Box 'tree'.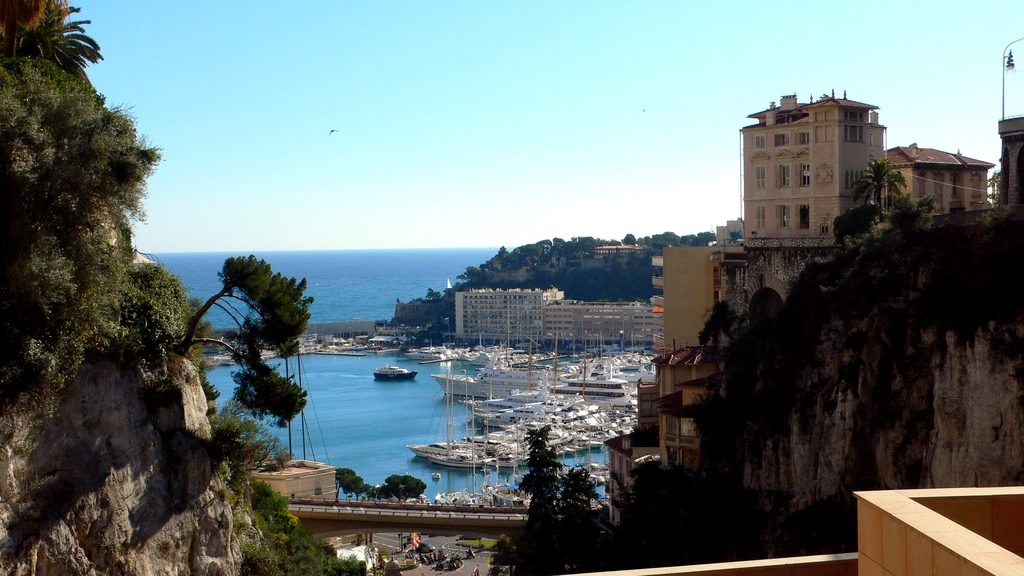
{"left": 425, "top": 287, "right": 440, "bottom": 301}.
